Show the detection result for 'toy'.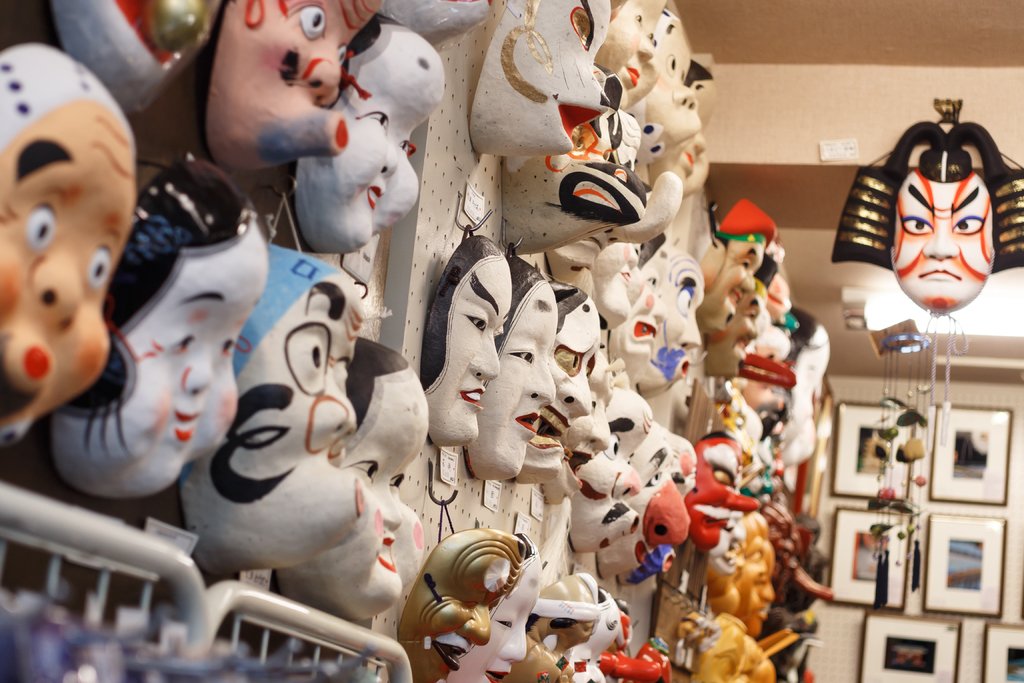
locate(52, 0, 217, 126).
